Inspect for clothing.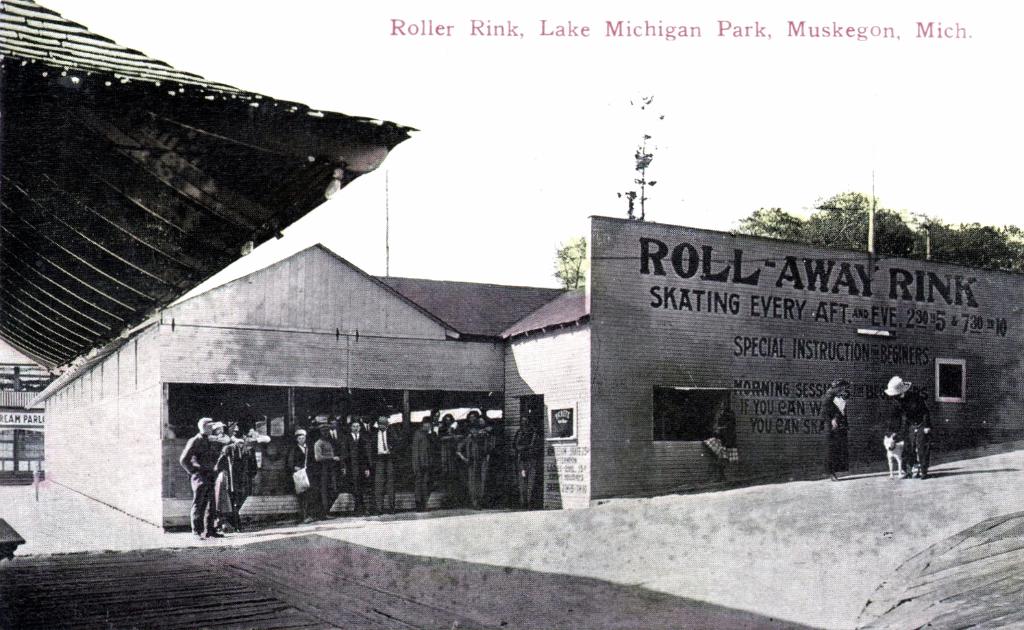
Inspection: rect(175, 419, 234, 544).
